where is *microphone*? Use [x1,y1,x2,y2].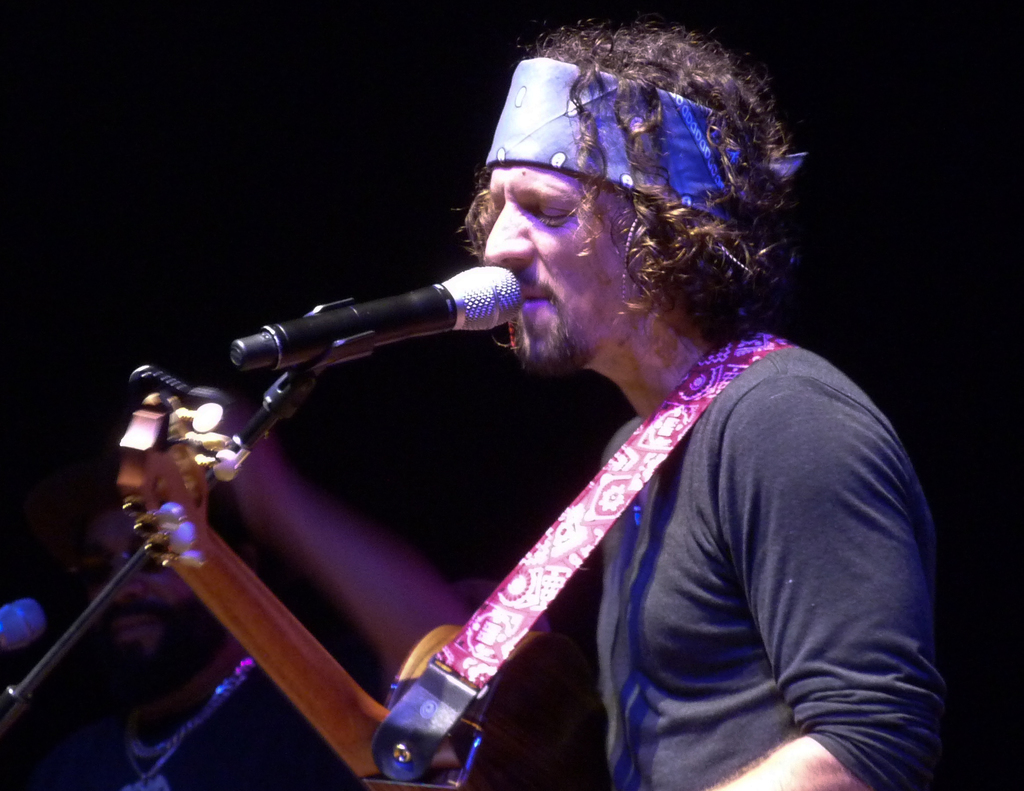
[202,266,518,408].
